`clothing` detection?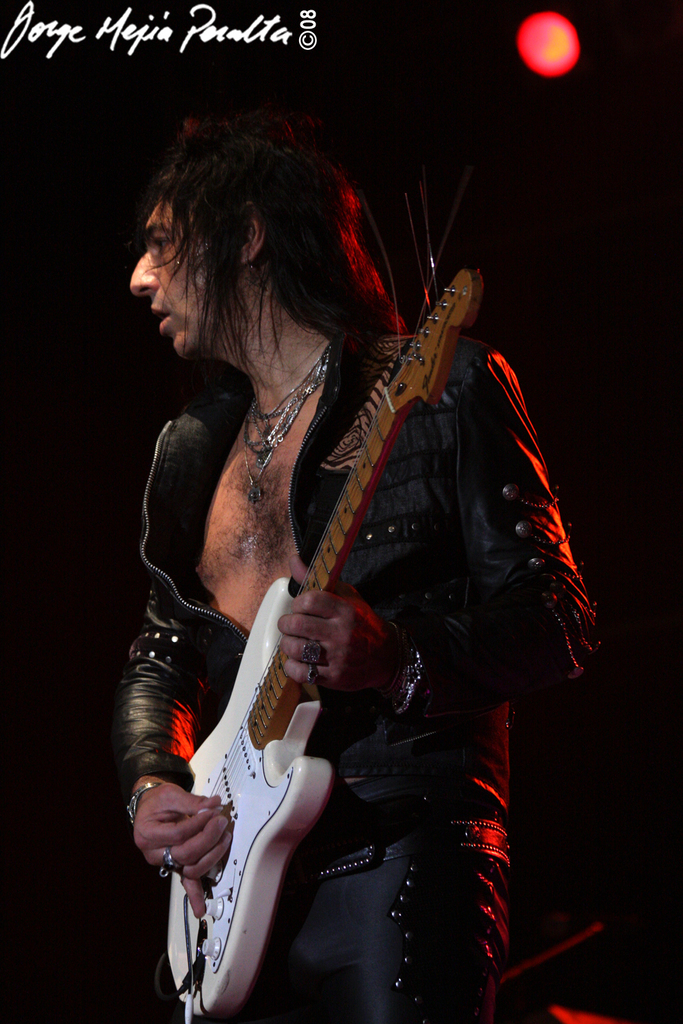
<region>136, 162, 553, 1023</region>
